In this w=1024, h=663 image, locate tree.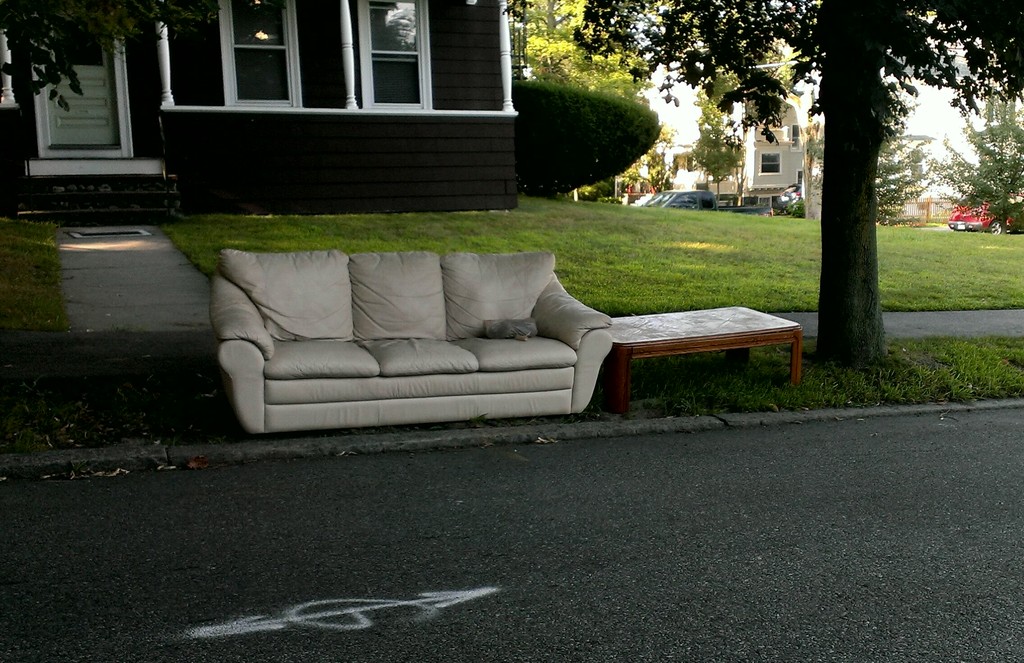
Bounding box: Rect(805, 90, 929, 232).
